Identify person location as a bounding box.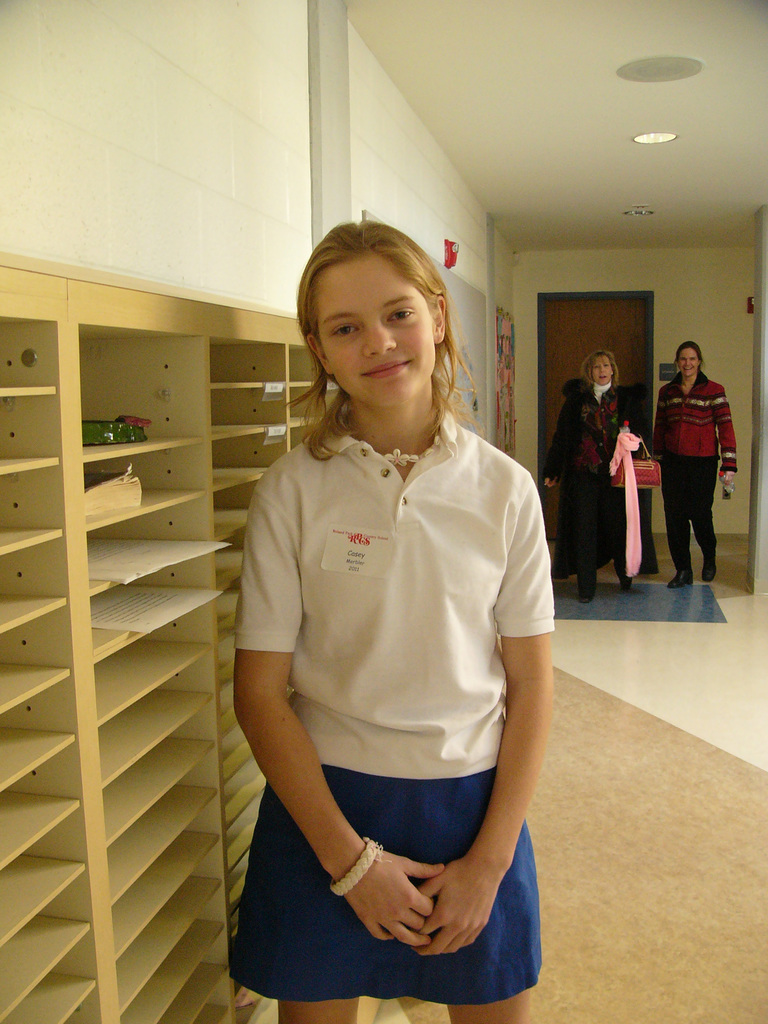
detection(668, 340, 738, 589).
